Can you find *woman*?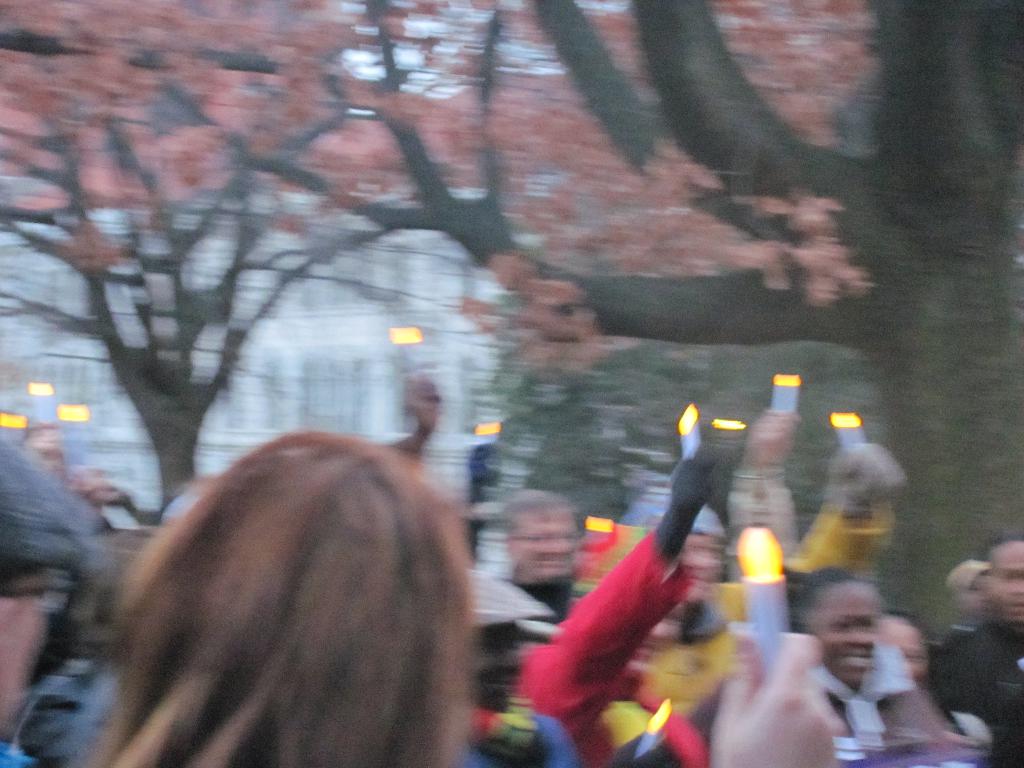
Yes, bounding box: x1=780 y1=567 x2=887 y2=767.
